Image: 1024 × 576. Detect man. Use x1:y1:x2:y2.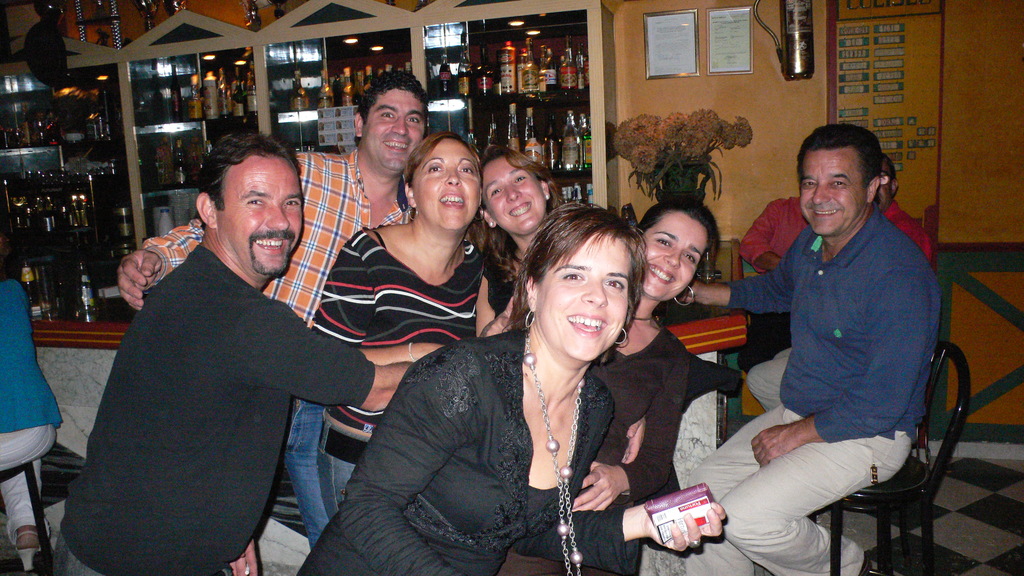
675:117:935:575.
